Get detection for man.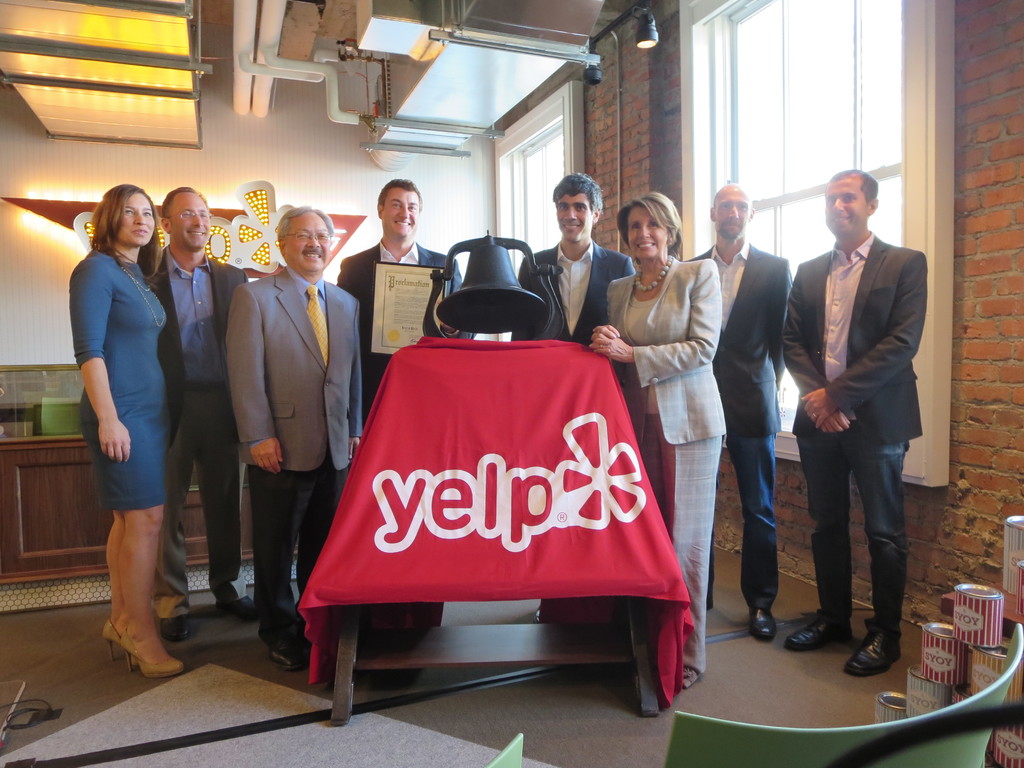
Detection: box(510, 172, 634, 342).
